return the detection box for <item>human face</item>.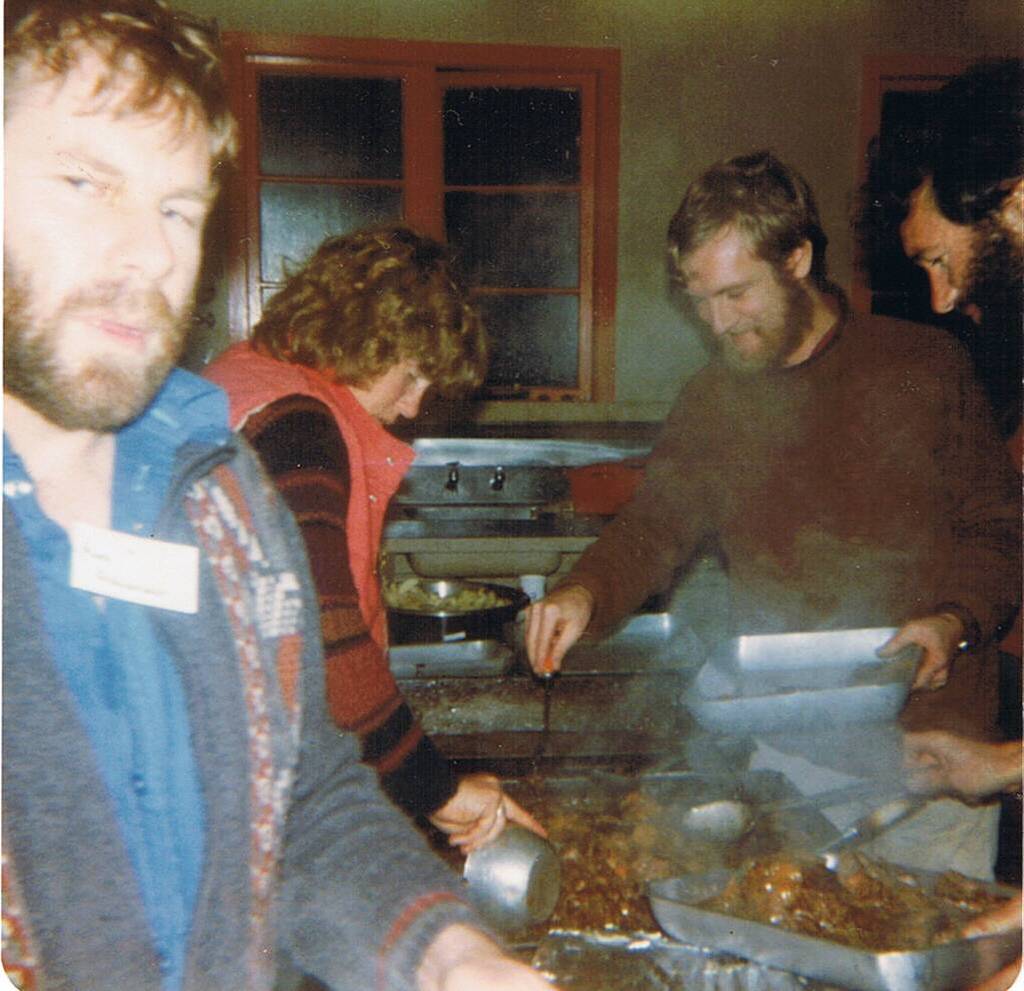
box=[684, 228, 803, 367].
